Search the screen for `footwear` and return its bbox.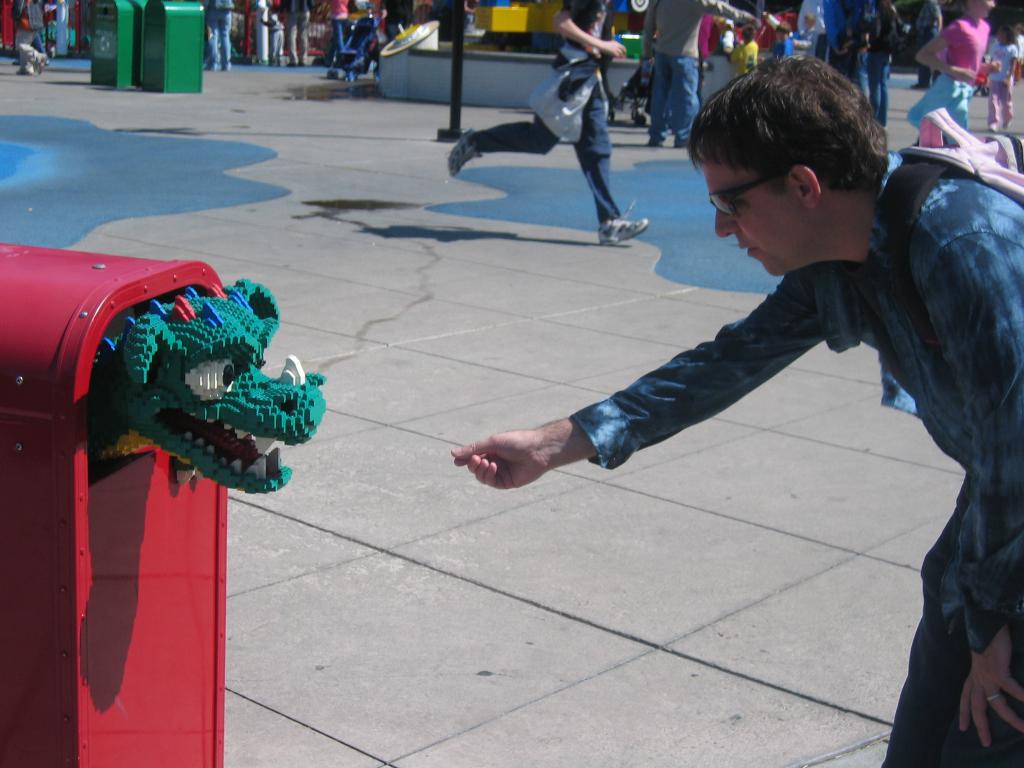
Found: bbox=(646, 128, 664, 150).
